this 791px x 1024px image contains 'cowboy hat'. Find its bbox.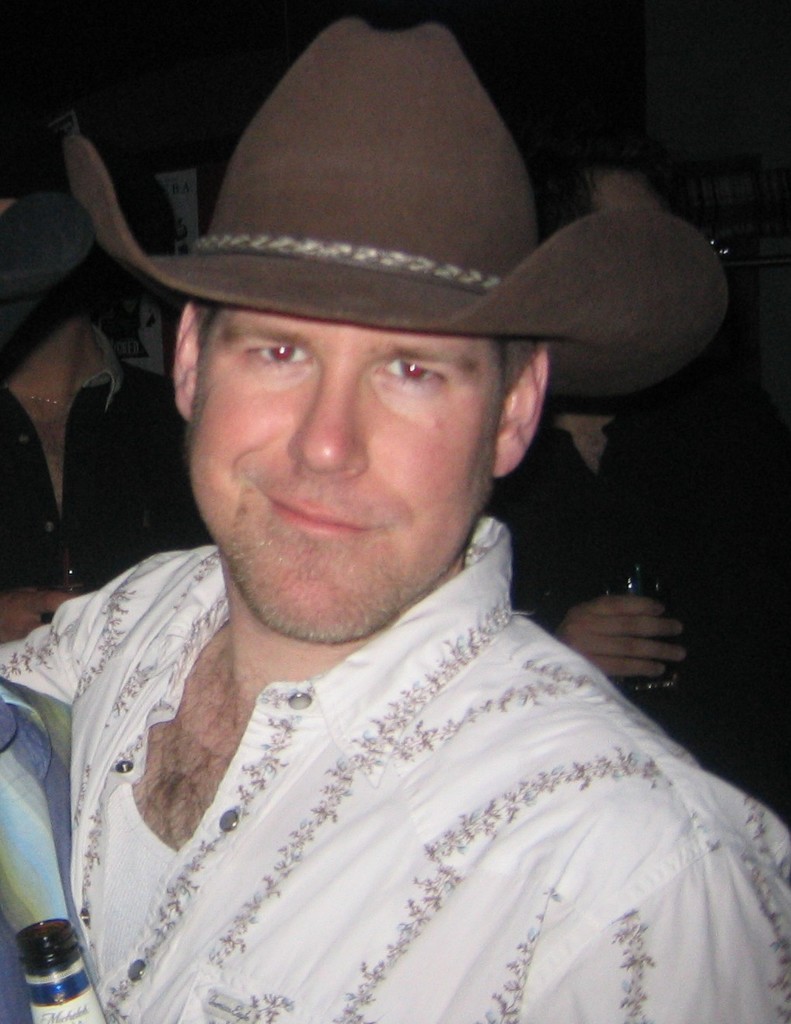
(59,41,711,462).
